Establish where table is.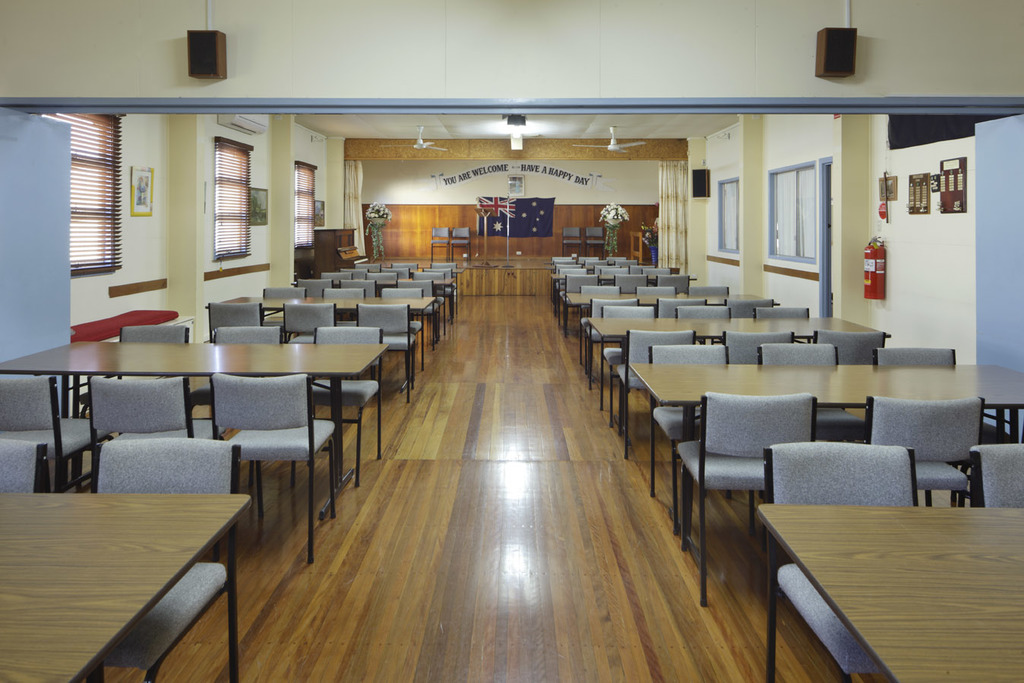
Established at 589,316,889,409.
